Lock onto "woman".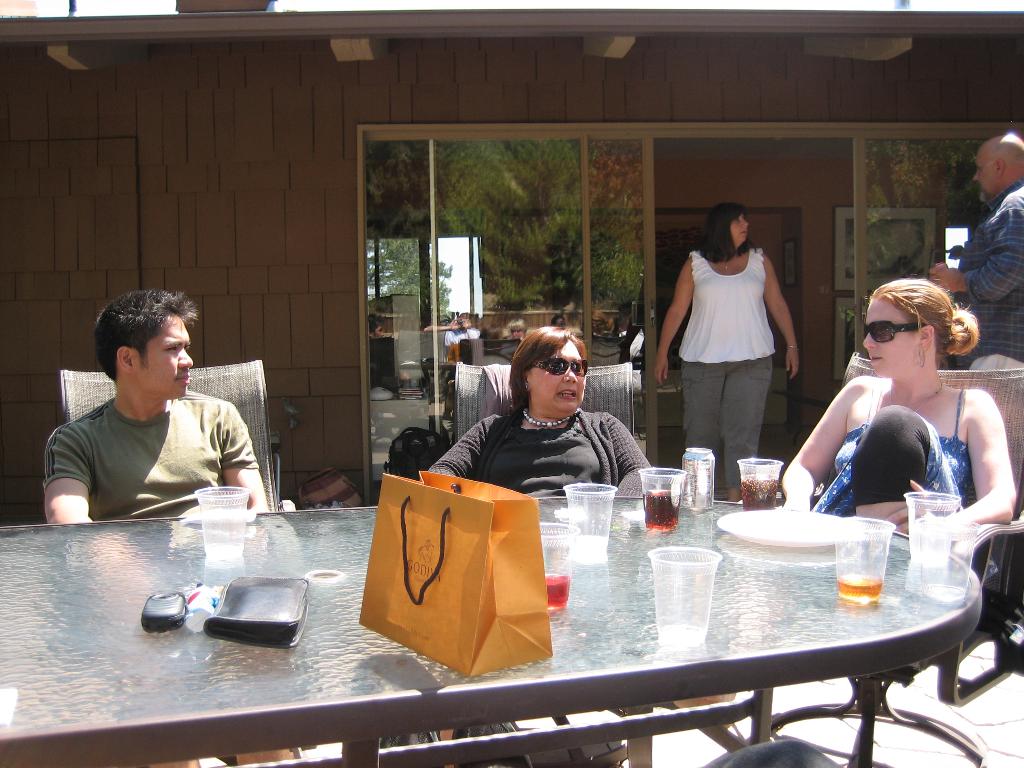
Locked: <bbox>778, 276, 1008, 547</bbox>.
